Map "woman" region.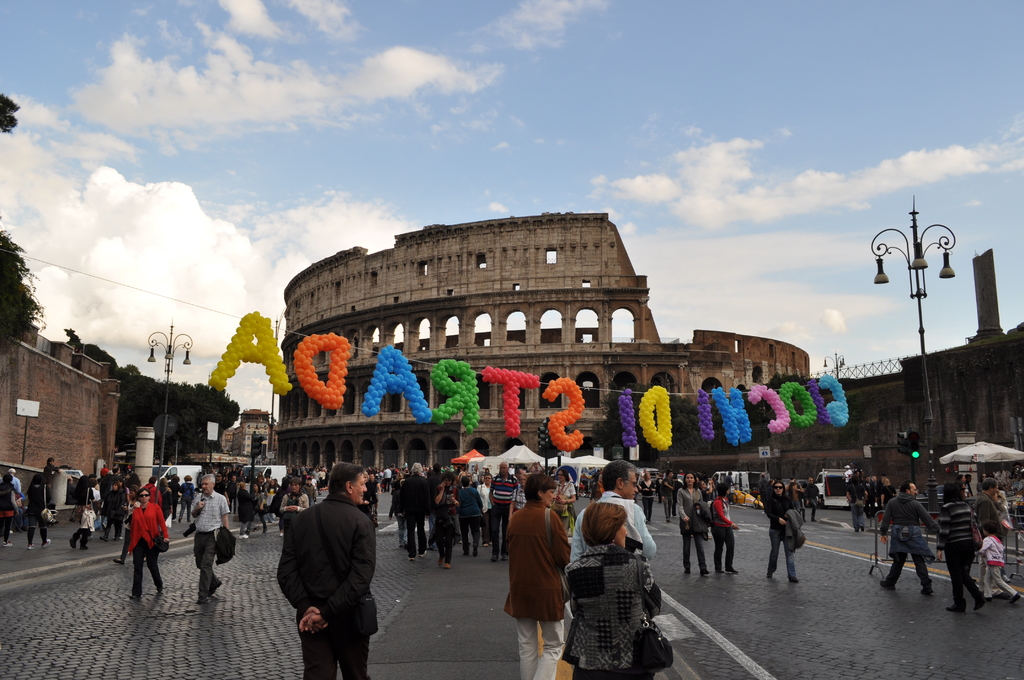
Mapped to (x1=280, y1=477, x2=310, y2=524).
